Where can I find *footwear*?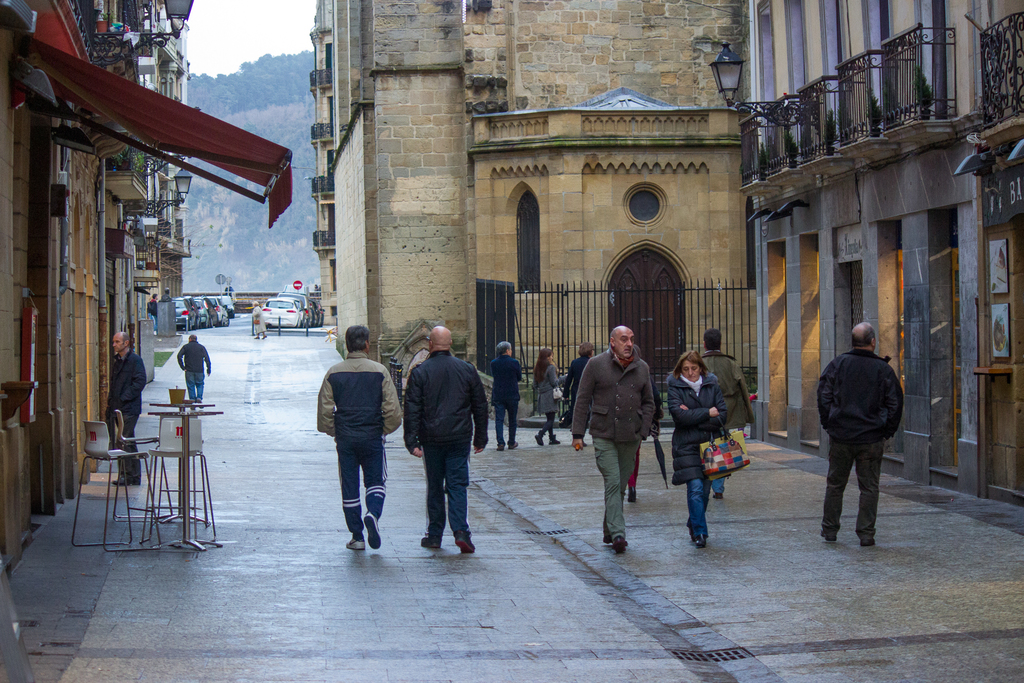
You can find it at Rect(818, 531, 837, 544).
